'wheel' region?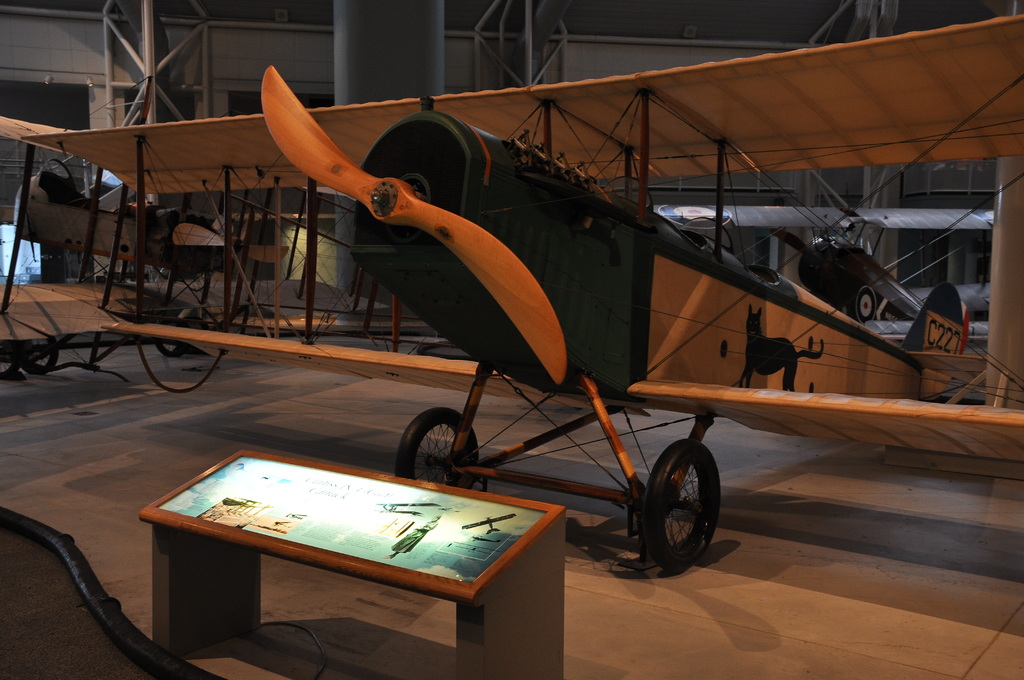
pyautogui.locateOnScreen(24, 333, 64, 376)
